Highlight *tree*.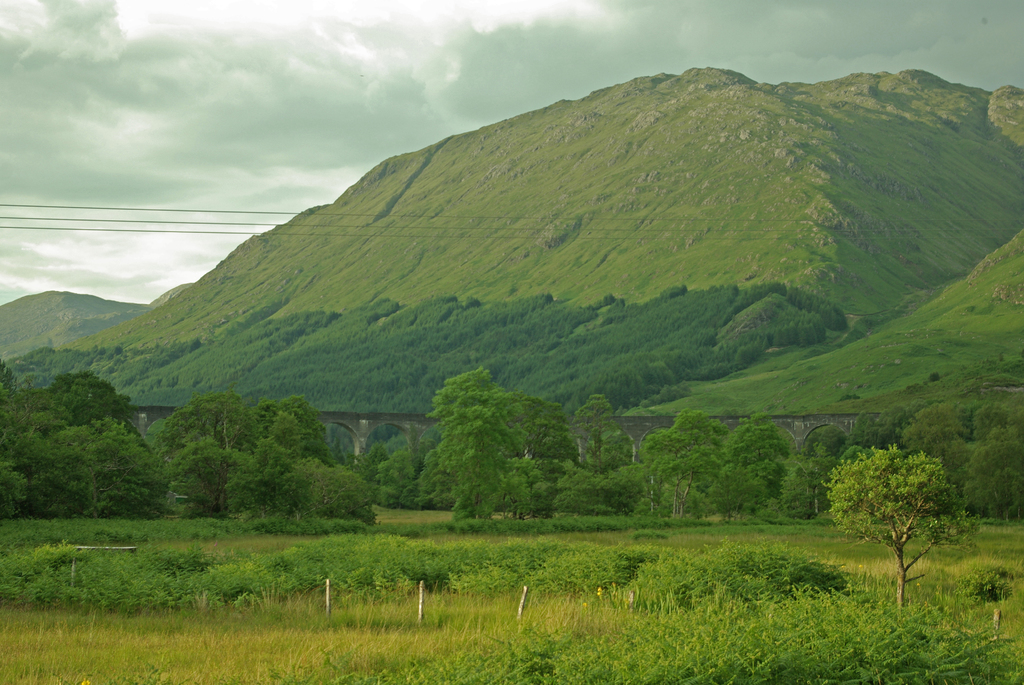
Highlighted region: detection(145, 388, 276, 517).
